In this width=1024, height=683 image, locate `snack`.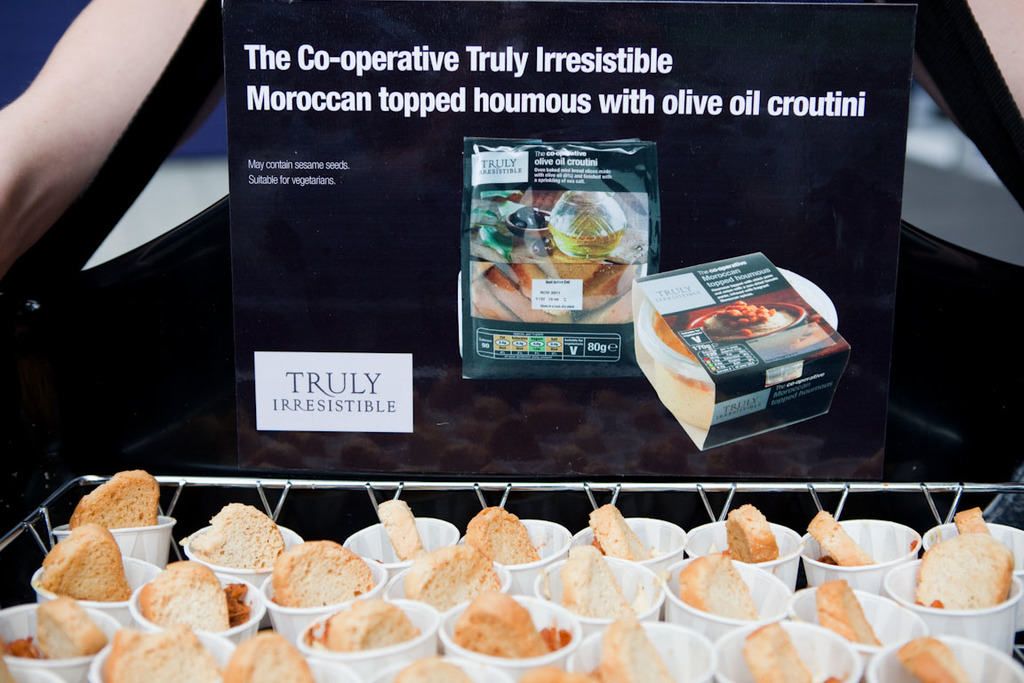
Bounding box: box(597, 613, 676, 682).
